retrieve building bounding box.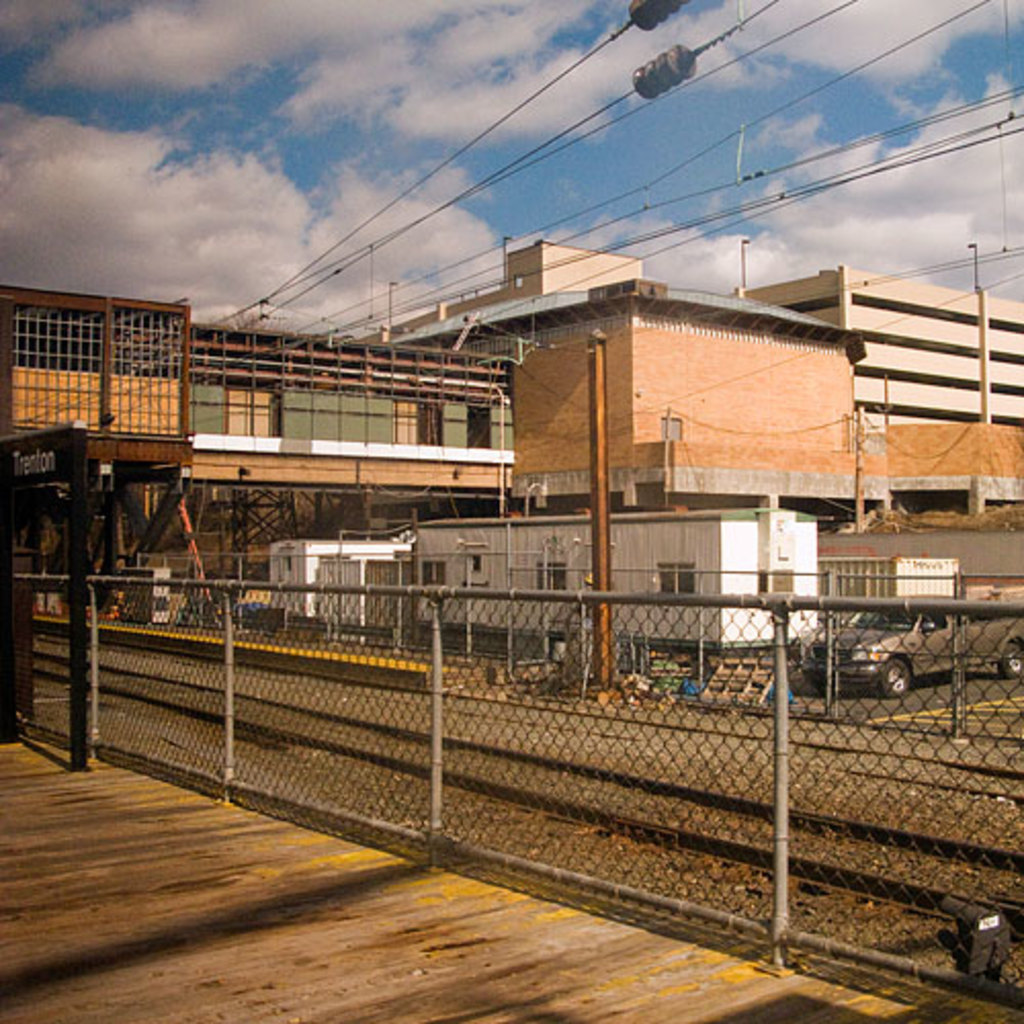
Bounding box: 0 240 1022 748.
